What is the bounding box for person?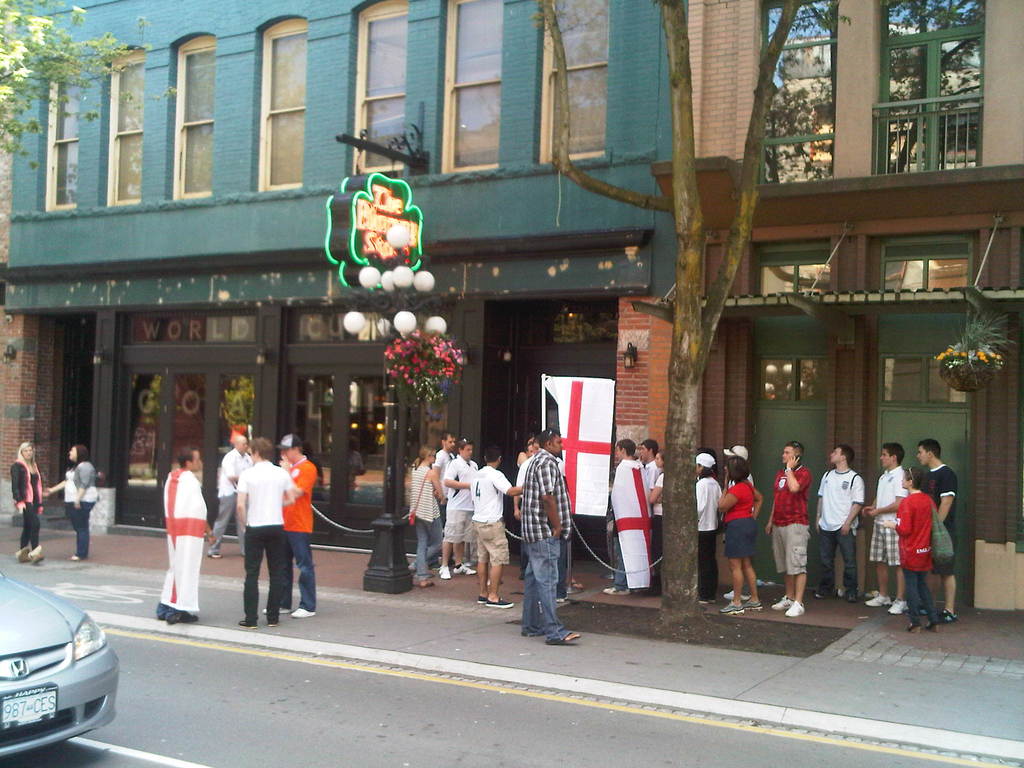
detection(864, 435, 909, 614).
